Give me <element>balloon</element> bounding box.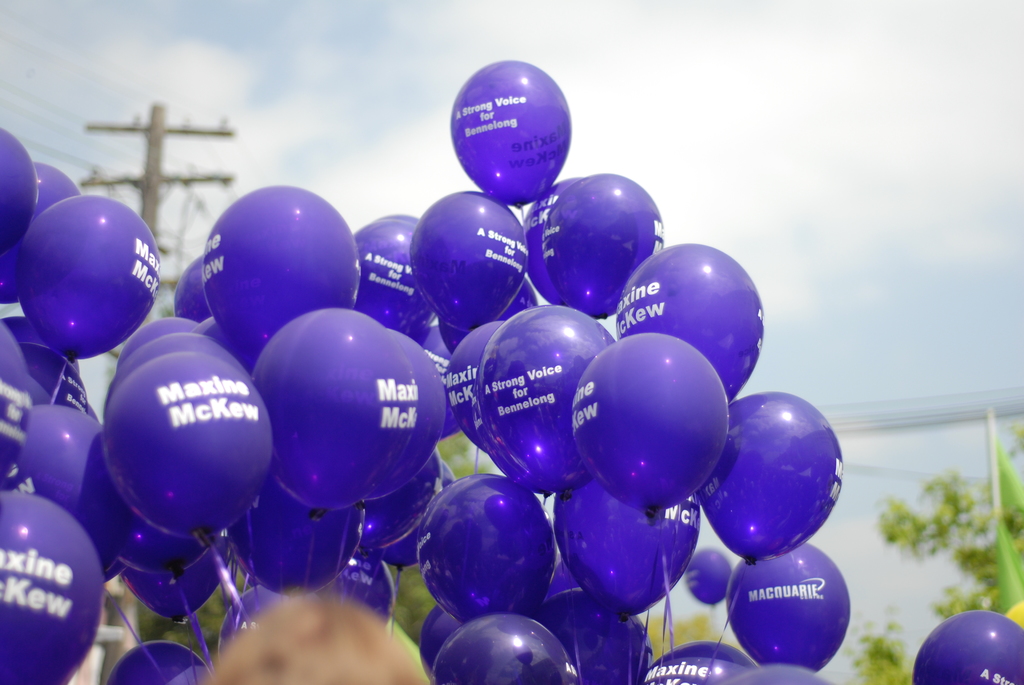
region(359, 448, 451, 547).
